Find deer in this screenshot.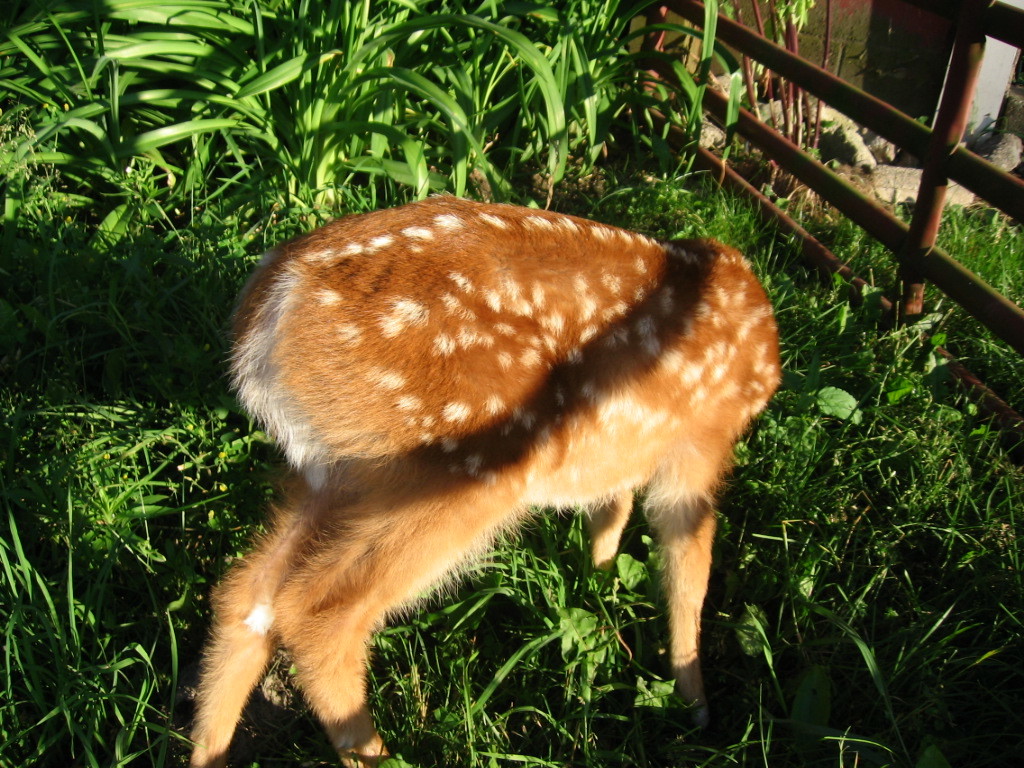
The bounding box for deer is <bbox>188, 190, 782, 762</bbox>.
